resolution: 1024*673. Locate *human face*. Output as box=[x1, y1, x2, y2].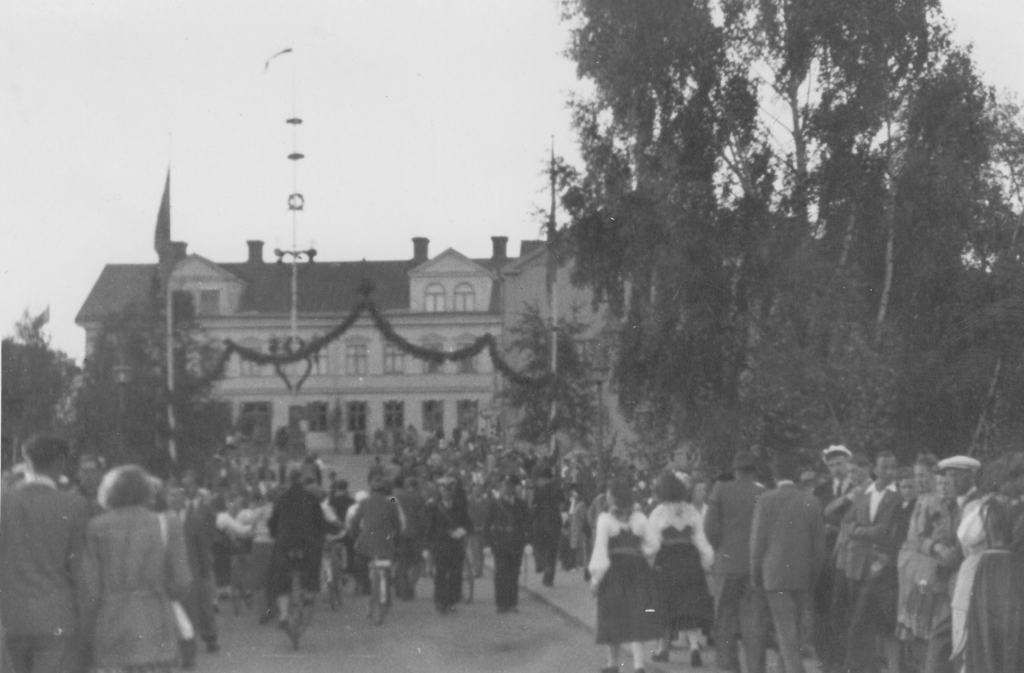
box=[872, 455, 900, 482].
